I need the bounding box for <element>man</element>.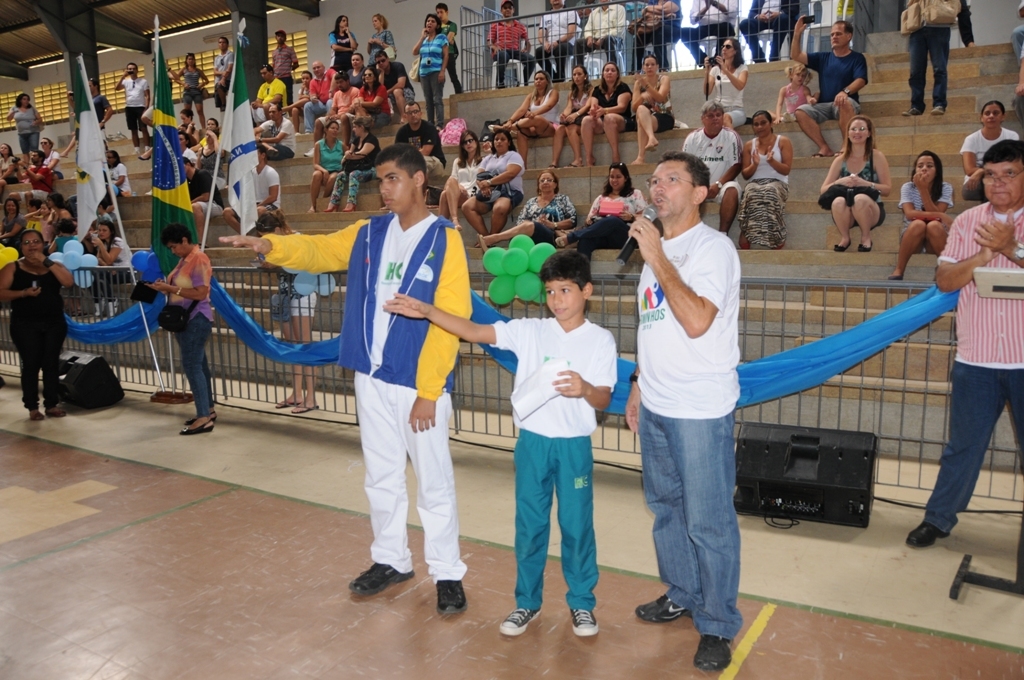
Here it is: locate(257, 64, 283, 127).
